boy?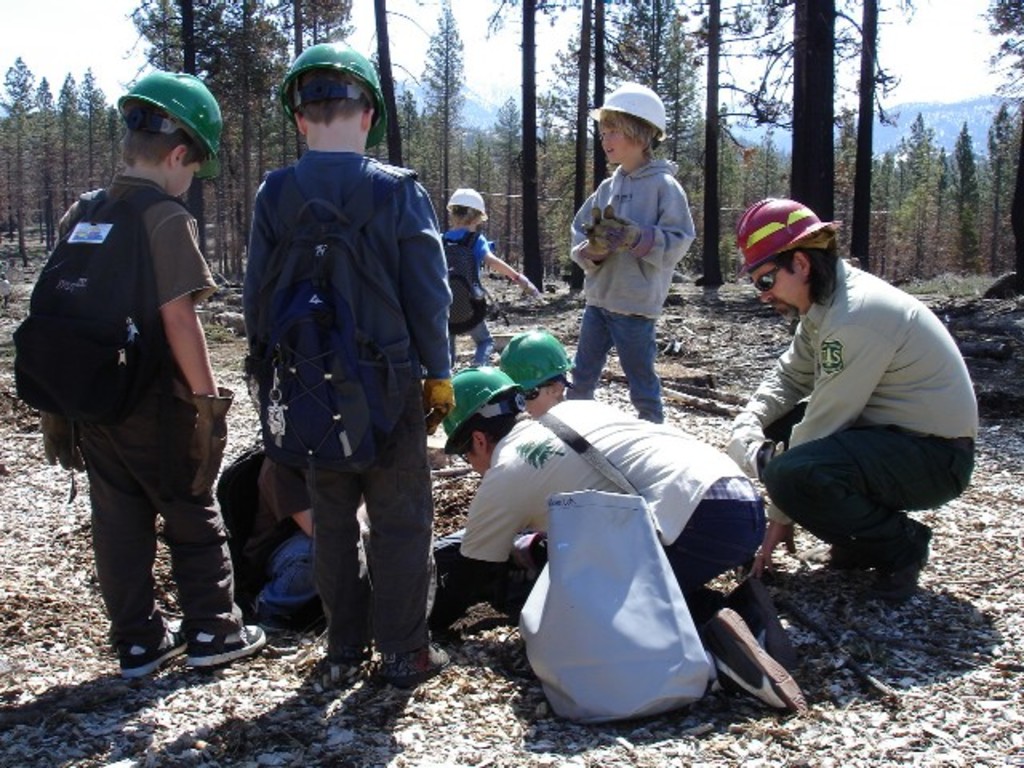
<region>238, 45, 454, 669</region>
